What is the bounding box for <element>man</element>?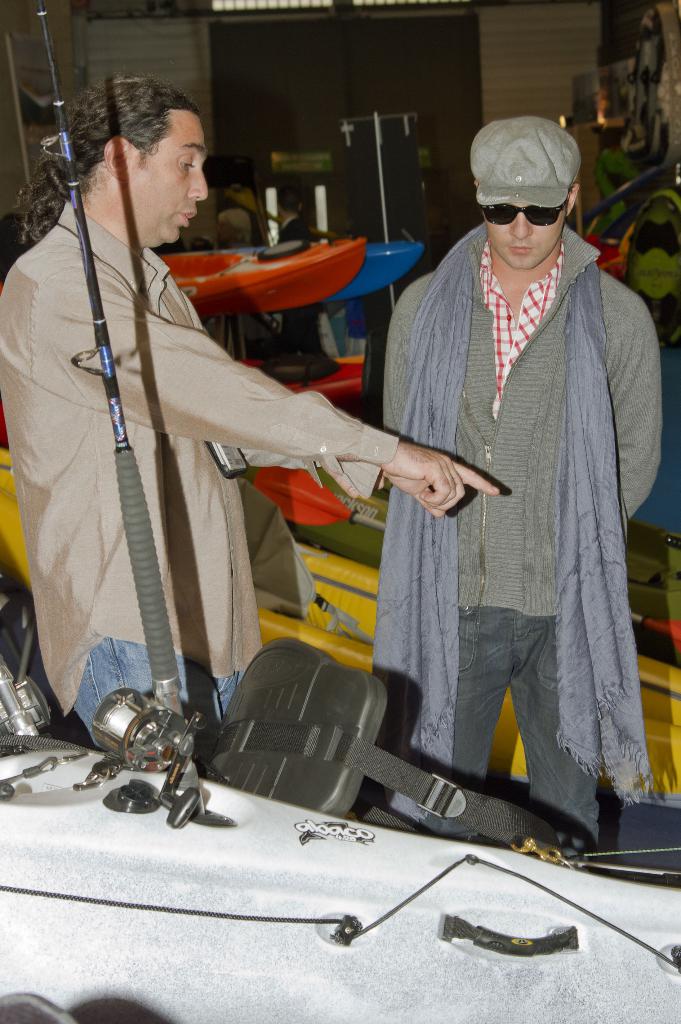
x1=0, y1=77, x2=502, y2=756.
